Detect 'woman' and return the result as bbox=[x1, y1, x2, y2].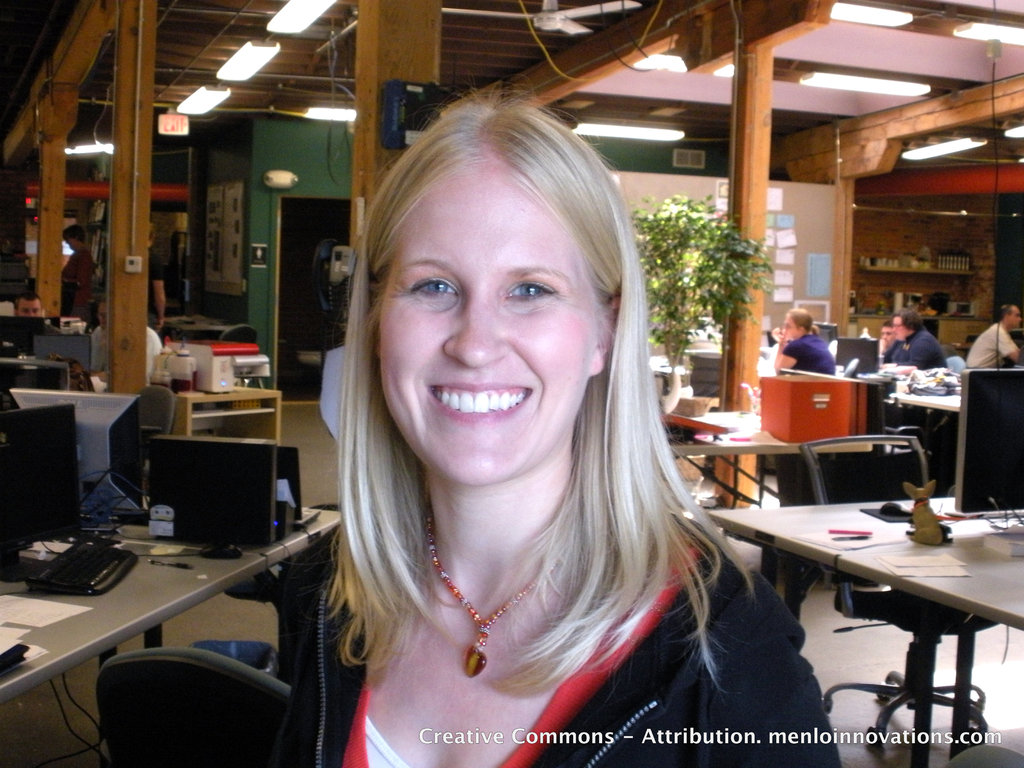
bbox=[778, 309, 836, 374].
